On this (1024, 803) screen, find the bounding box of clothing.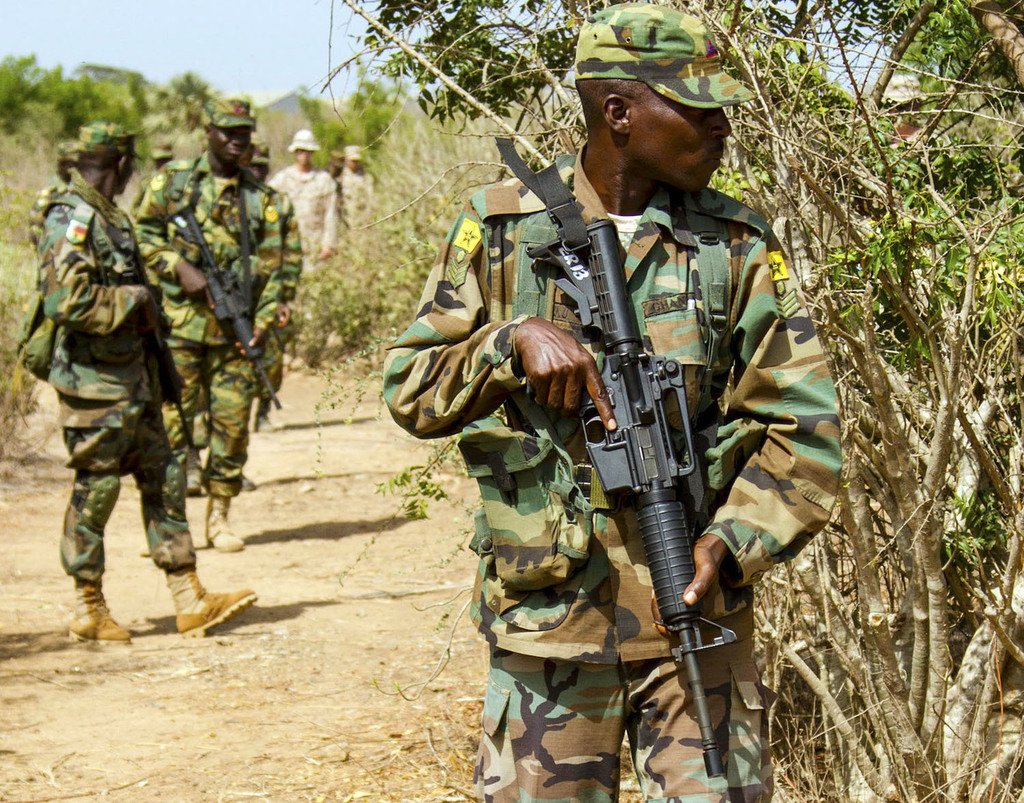
Bounding box: locate(268, 173, 347, 299).
